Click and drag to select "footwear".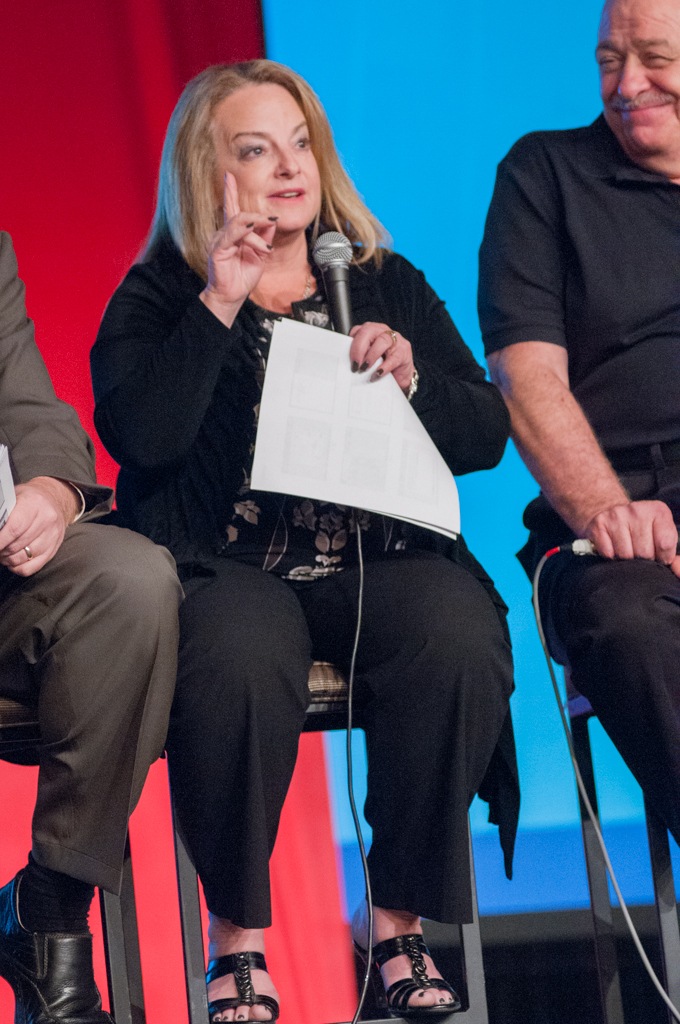
Selection: detection(354, 928, 468, 1023).
